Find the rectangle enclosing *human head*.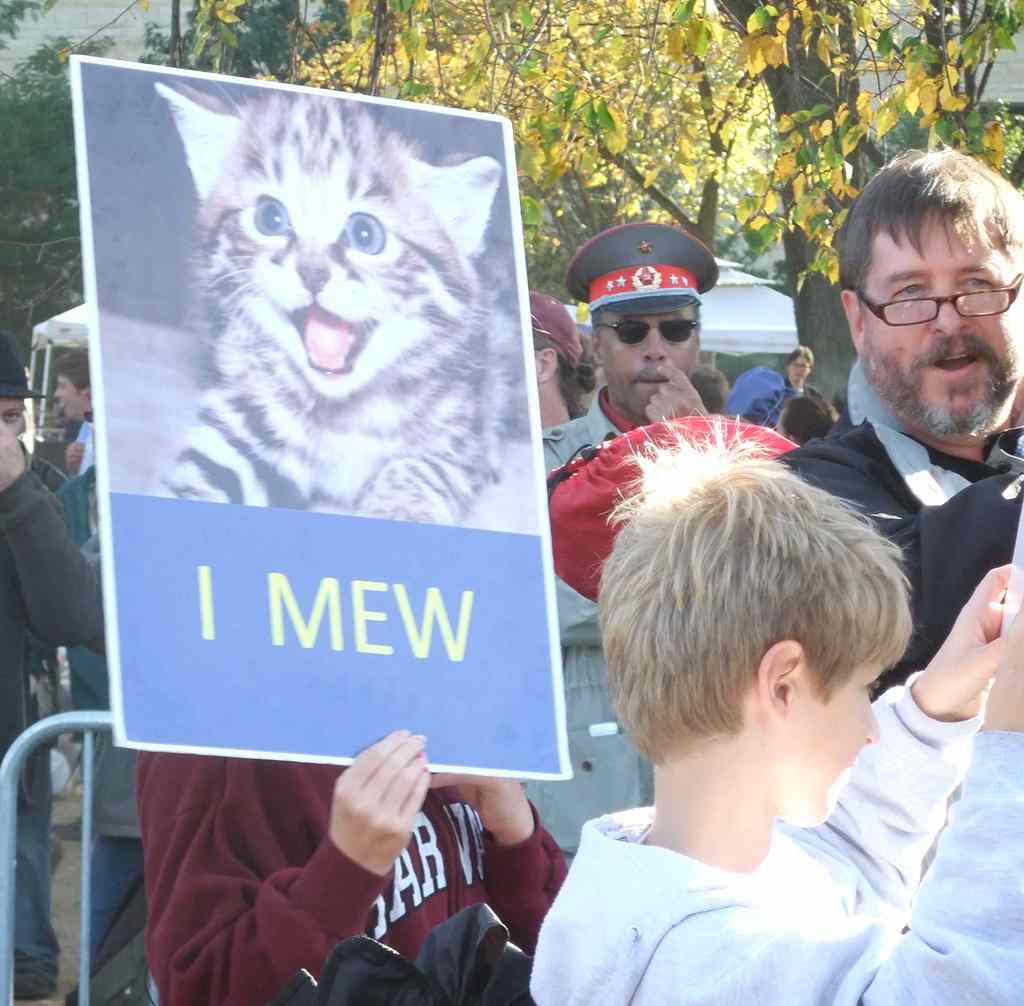
(x1=589, y1=236, x2=697, y2=412).
